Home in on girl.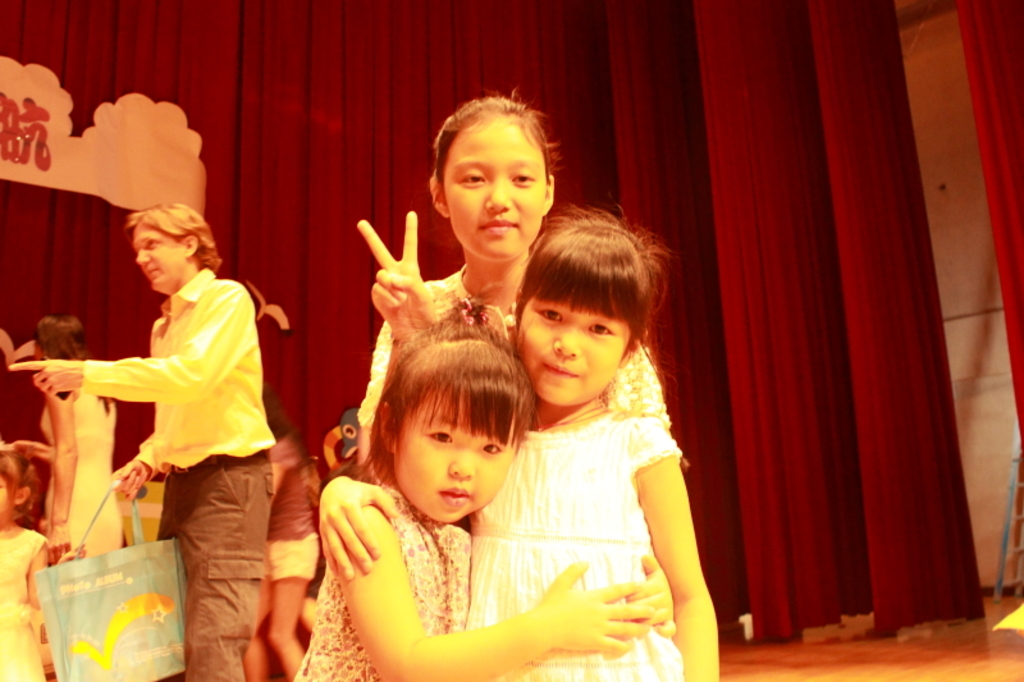
Homed in at {"x1": 358, "y1": 97, "x2": 556, "y2": 427}.
